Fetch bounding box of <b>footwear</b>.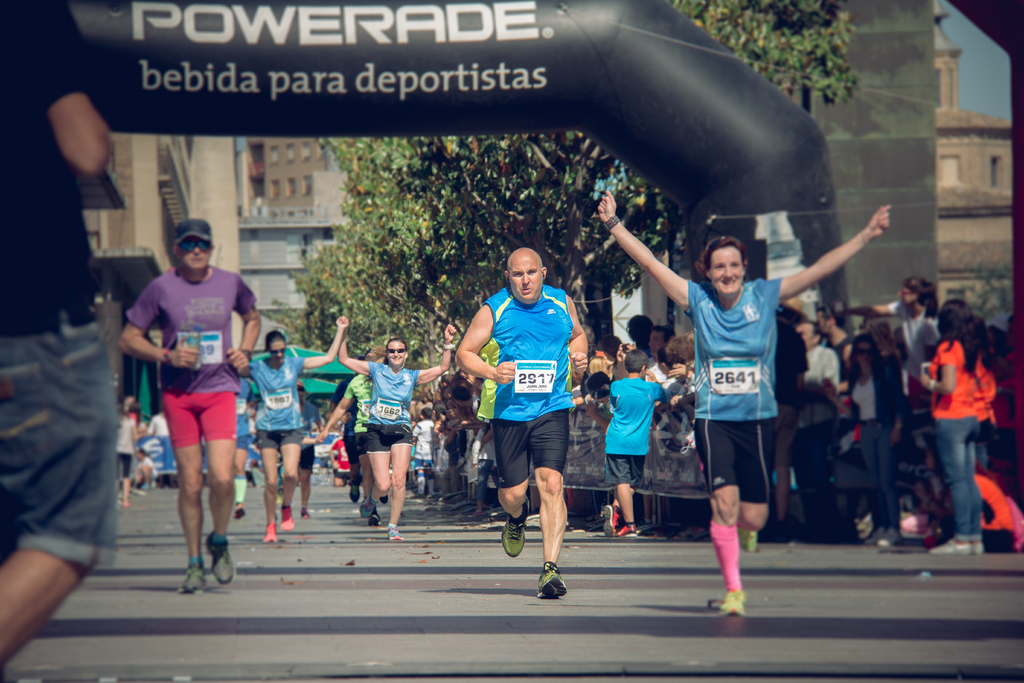
Bbox: bbox=[709, 598, 751, 609].
